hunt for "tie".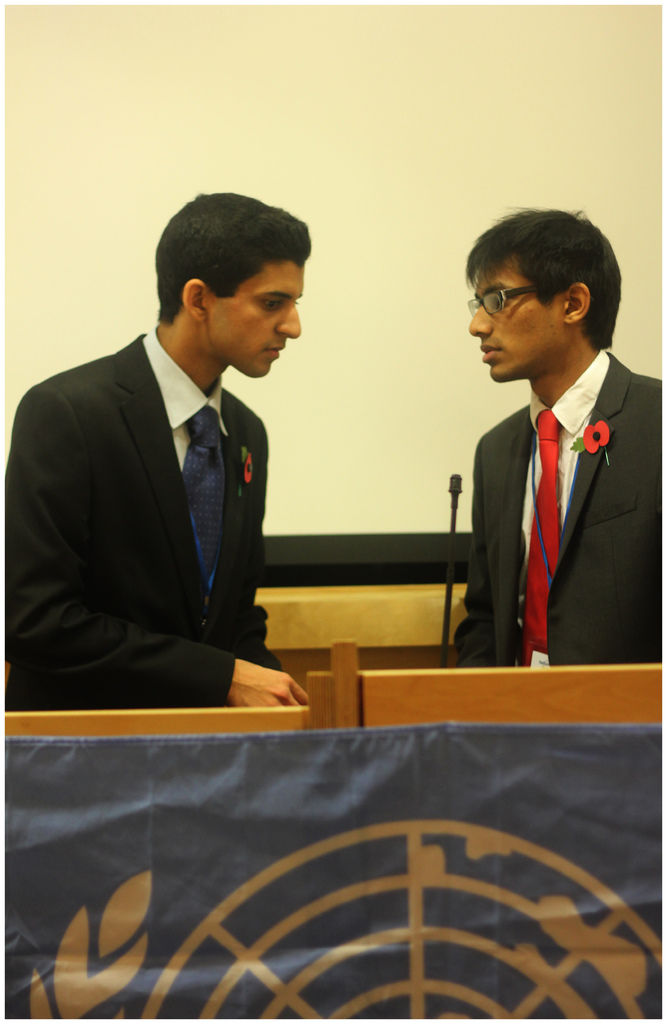
Hunted down at [519,407,561,663].
